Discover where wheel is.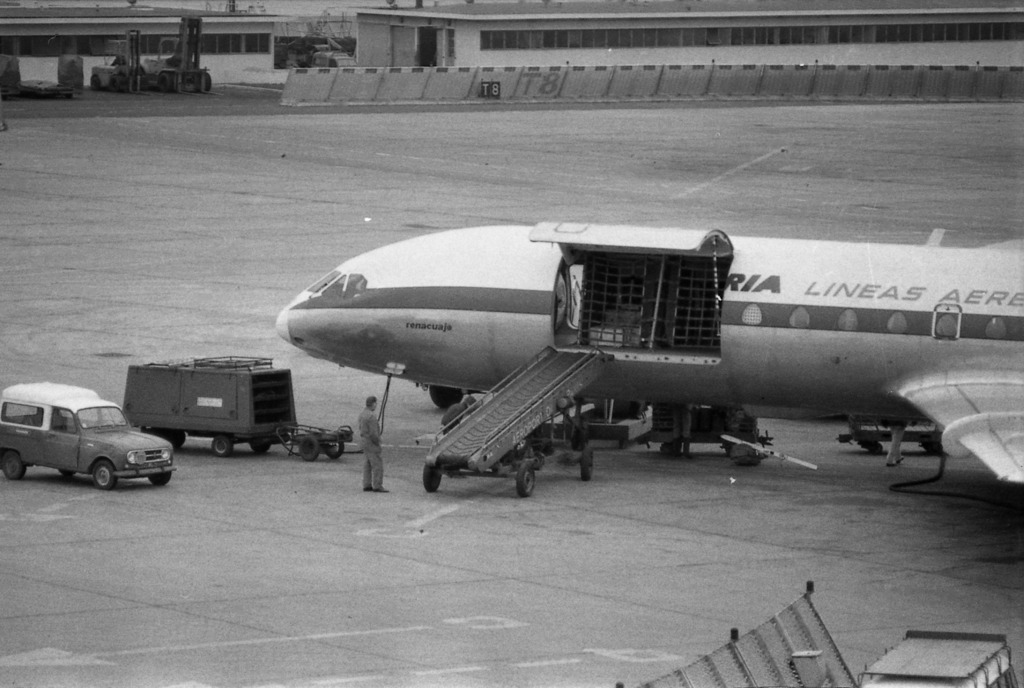
Discovered at [left=580, top=447, right=593, bottom=480].
